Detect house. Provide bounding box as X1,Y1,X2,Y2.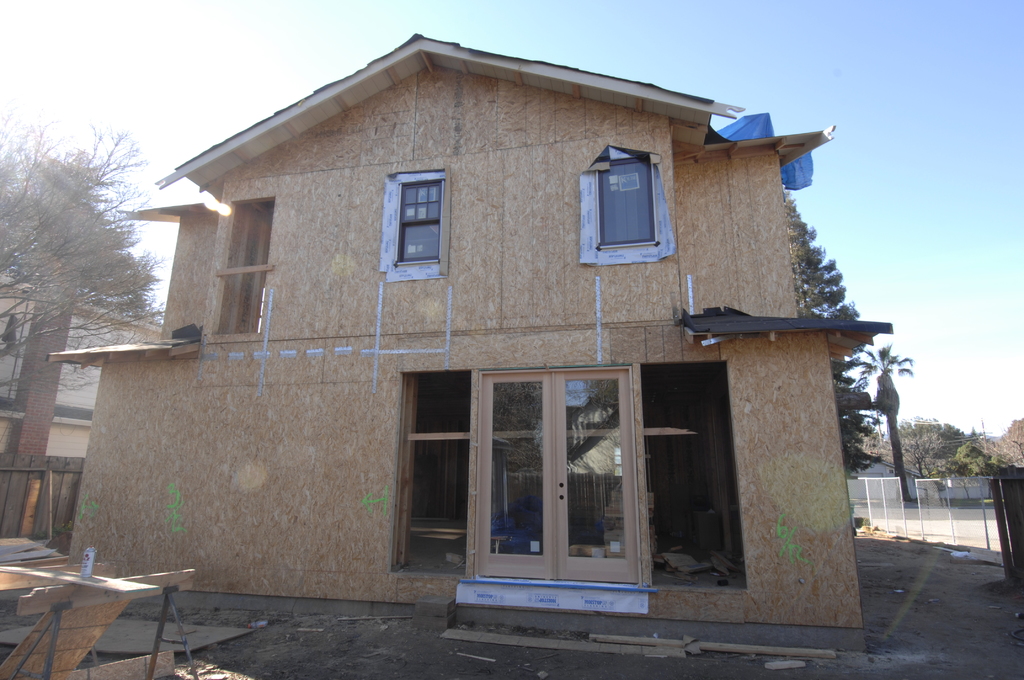
39,36,900,664.
